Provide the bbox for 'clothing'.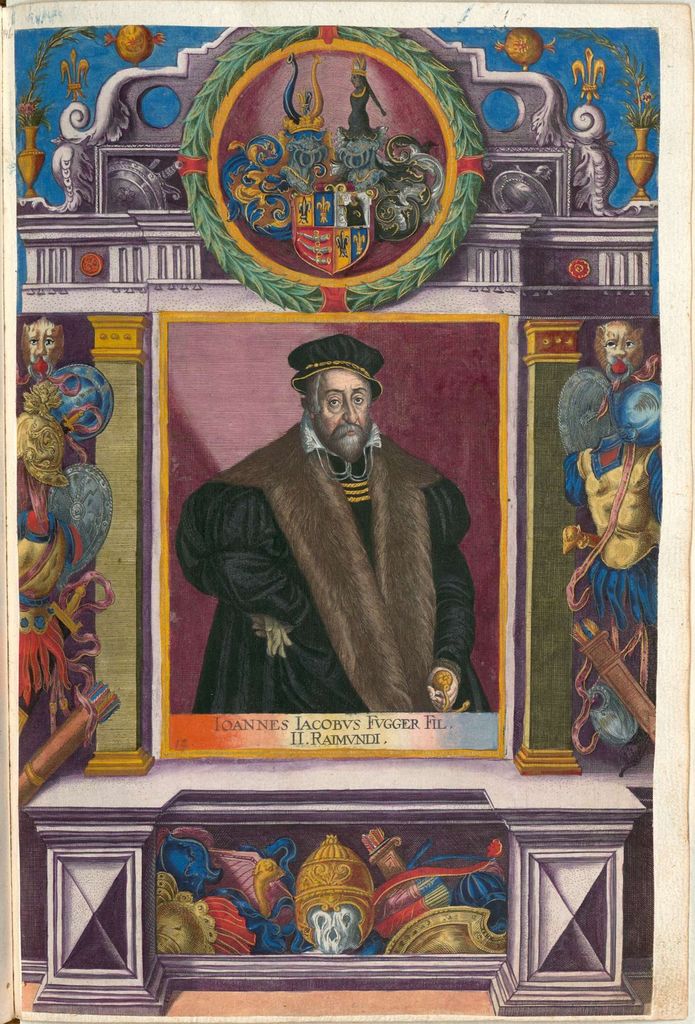
rect(550, 430, 667, 640).
